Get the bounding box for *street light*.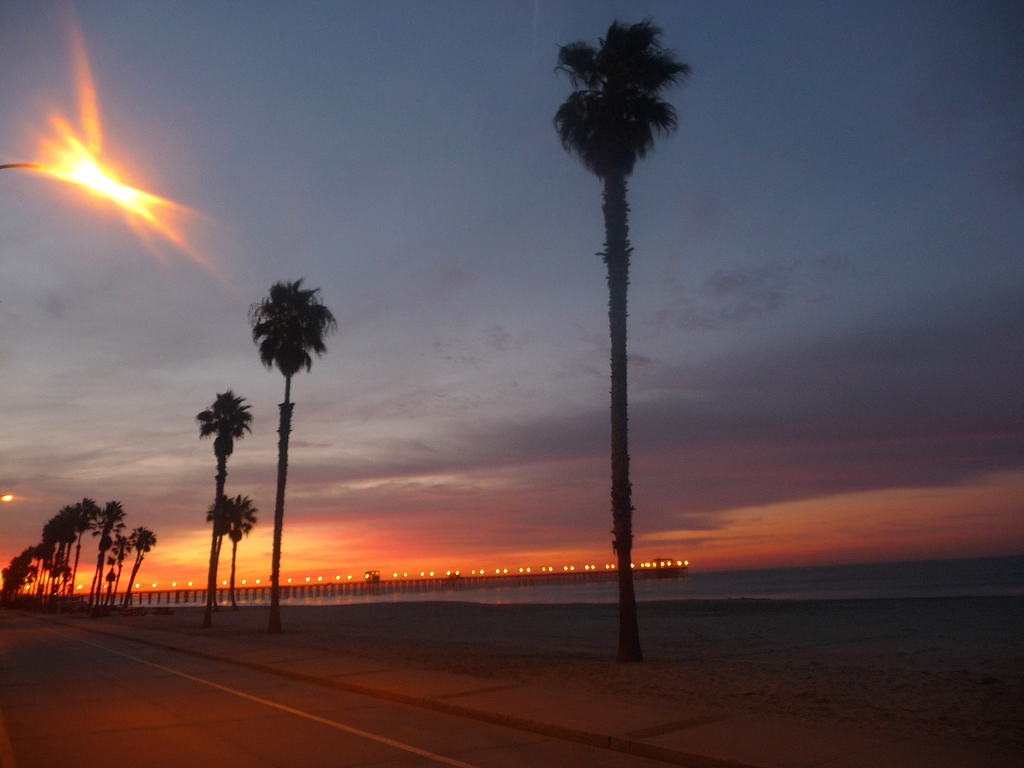
rect(1, 141, 89, 183).
